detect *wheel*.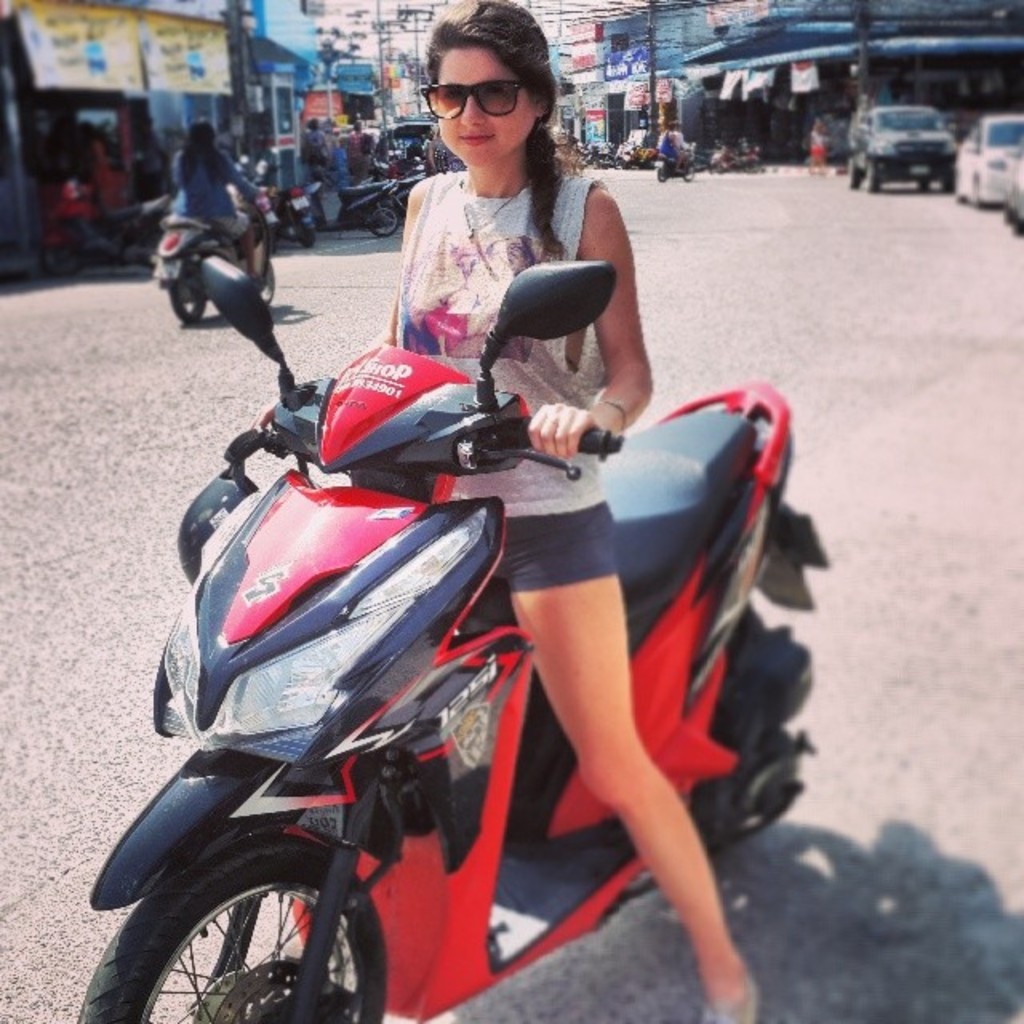
Detected at [x1=370, y1=205, x2=397, y2=235].
